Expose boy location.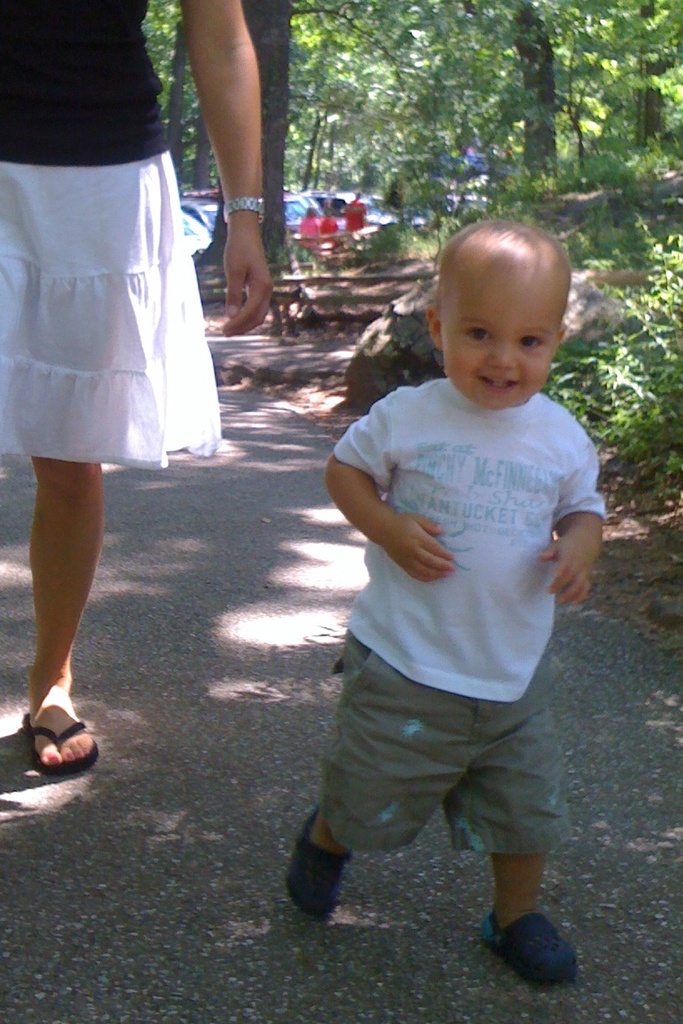
Exposed at box=[309, 152, 610, 1004].
